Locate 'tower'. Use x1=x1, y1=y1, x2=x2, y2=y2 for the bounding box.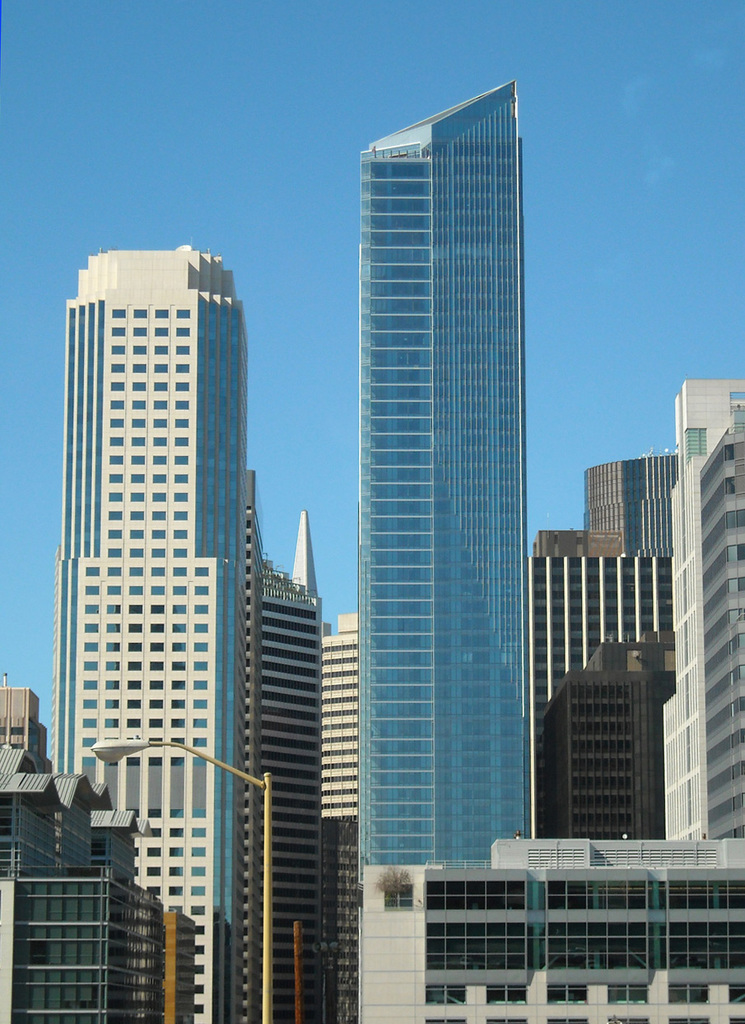
x1=657, y1=385, x2=744, y2=831.
